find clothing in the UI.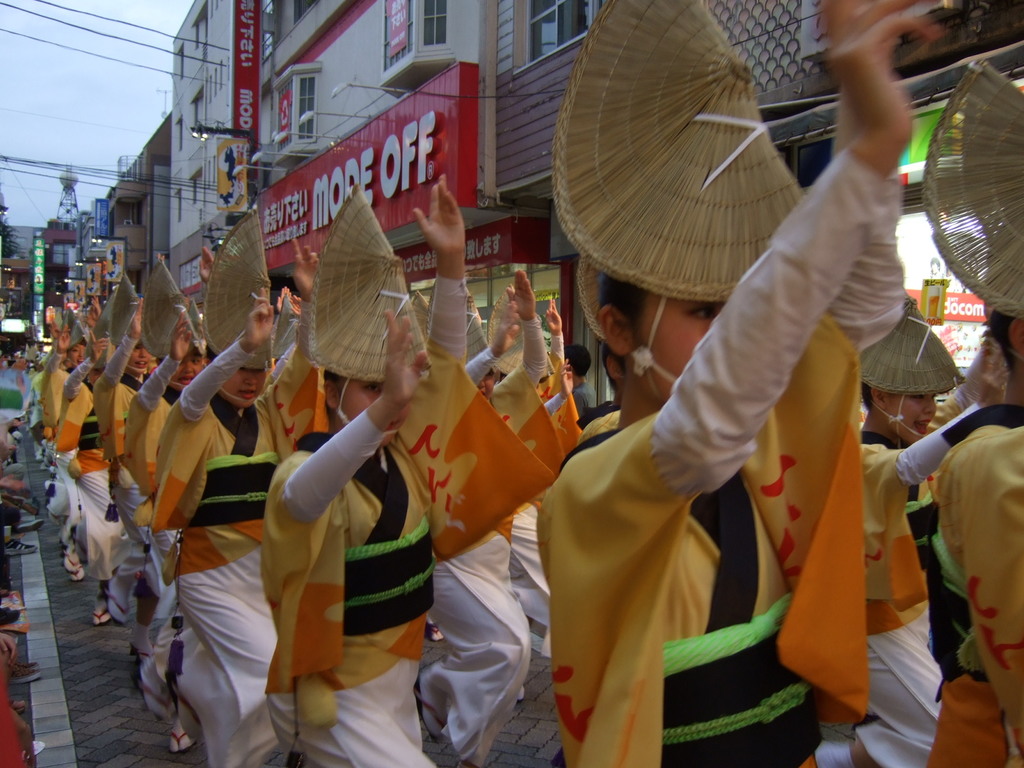
UI element at [252,275,561,767].
